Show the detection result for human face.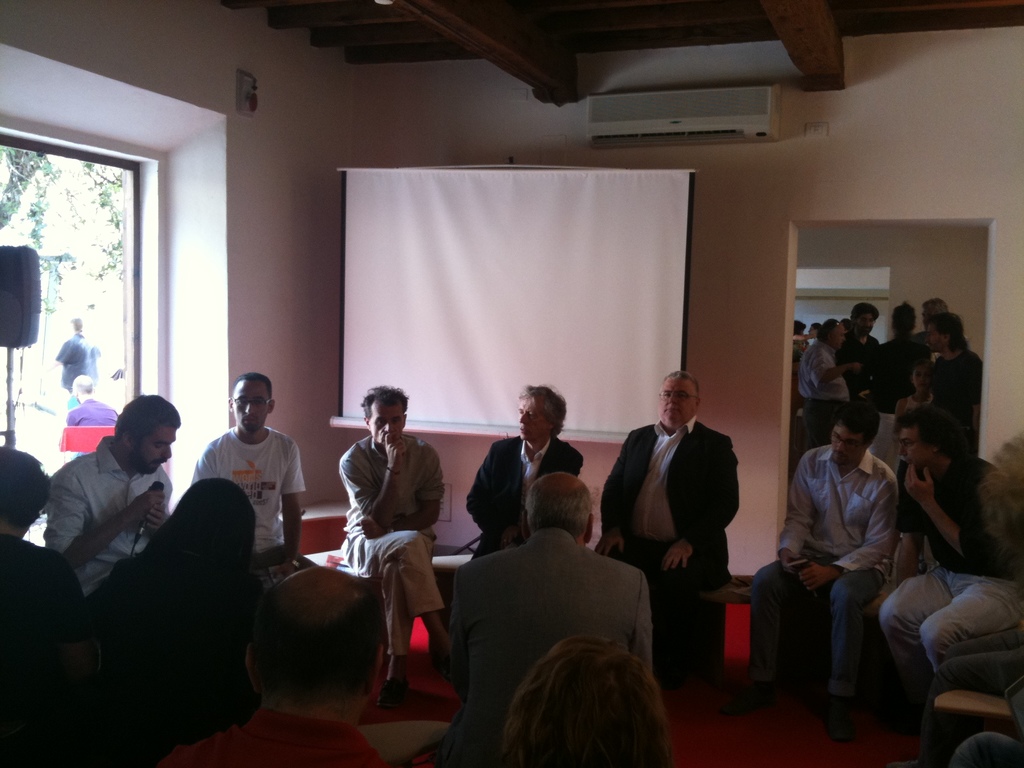
(832, 326, 845, 348).
